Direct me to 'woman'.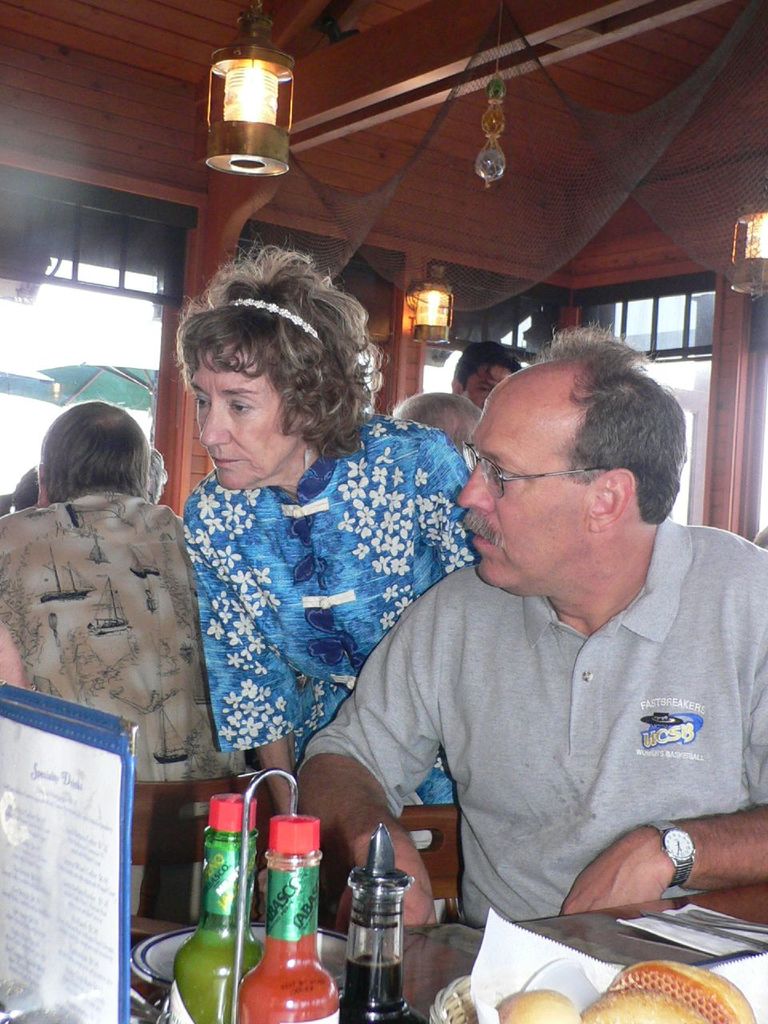
Direction: Rect(156, 260, 385, 856).
